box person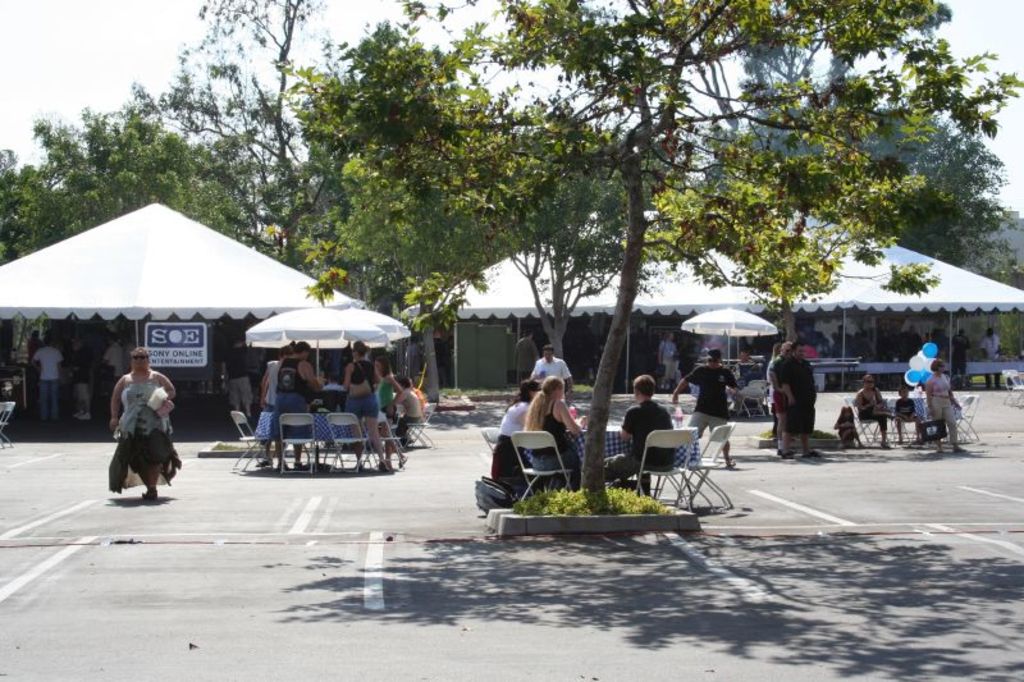
bbox=[27, 342, 65, 426]
